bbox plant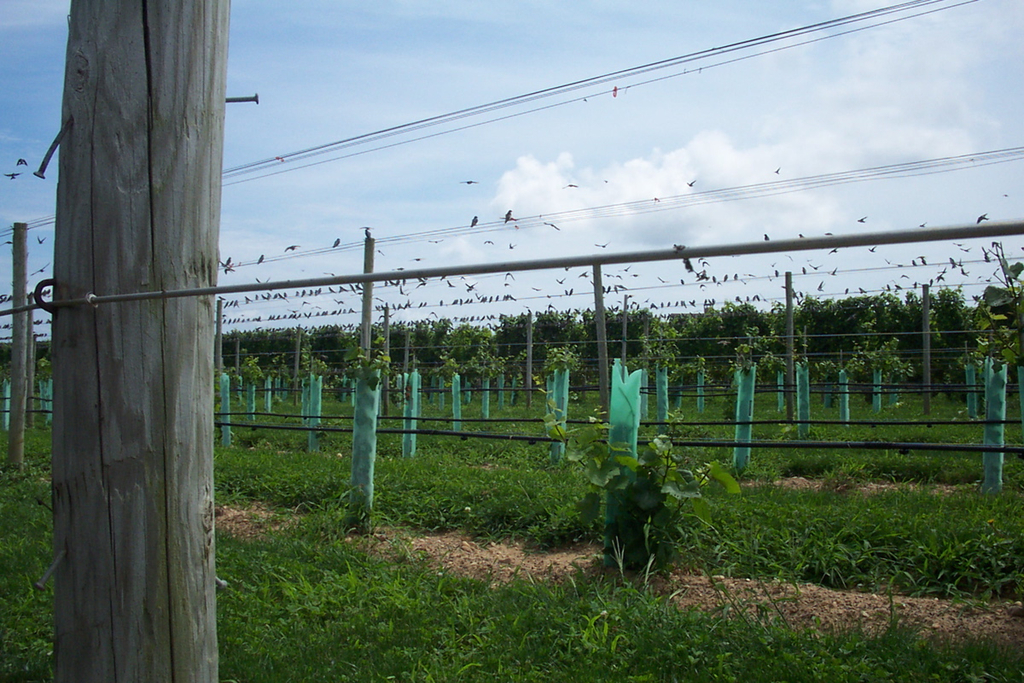
[x1=208, y1=352, x2=270, y2=411]
